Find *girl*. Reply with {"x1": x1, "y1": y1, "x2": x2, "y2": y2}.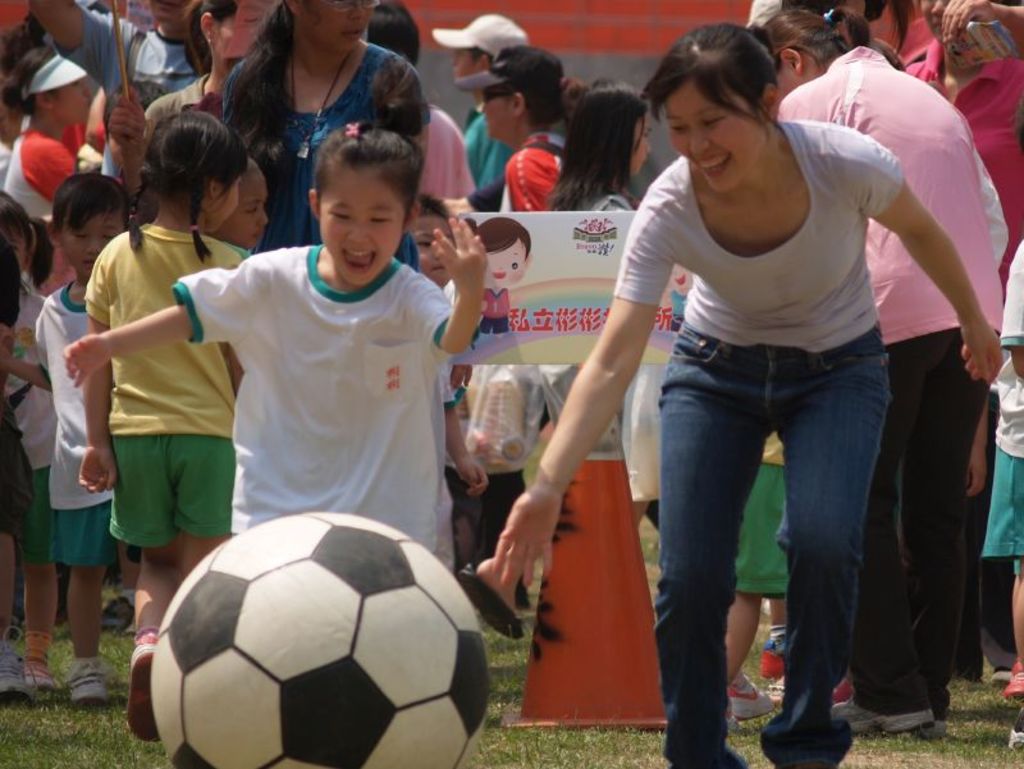
{"x1": 550, "y1": 75, "x2": 652, "y2": 214}.
